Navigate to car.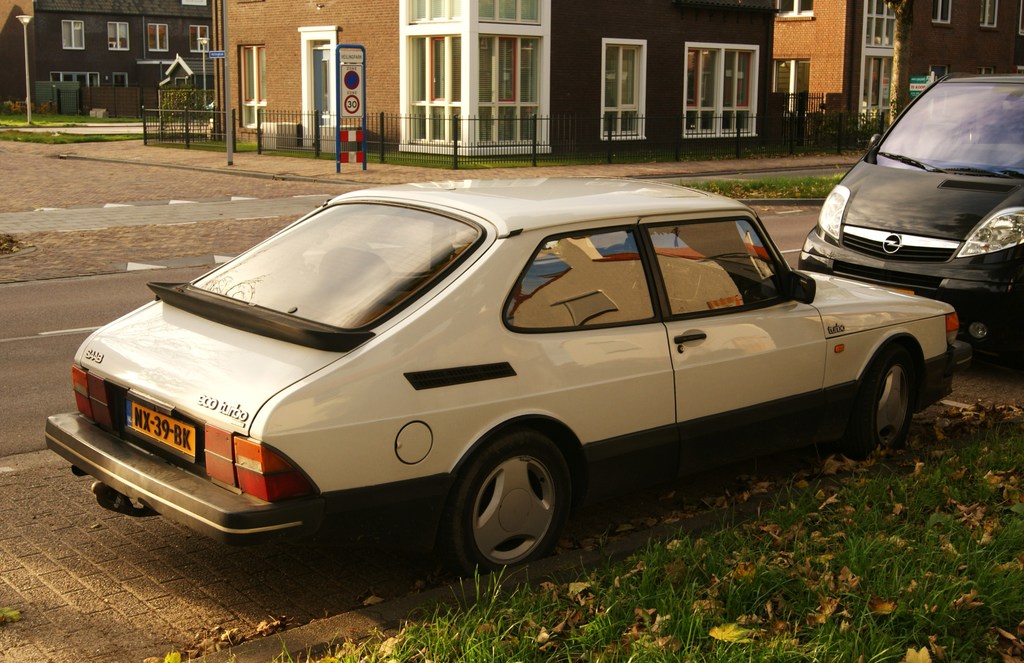
Navigation target: Rect(46, 182, 964, 568).
